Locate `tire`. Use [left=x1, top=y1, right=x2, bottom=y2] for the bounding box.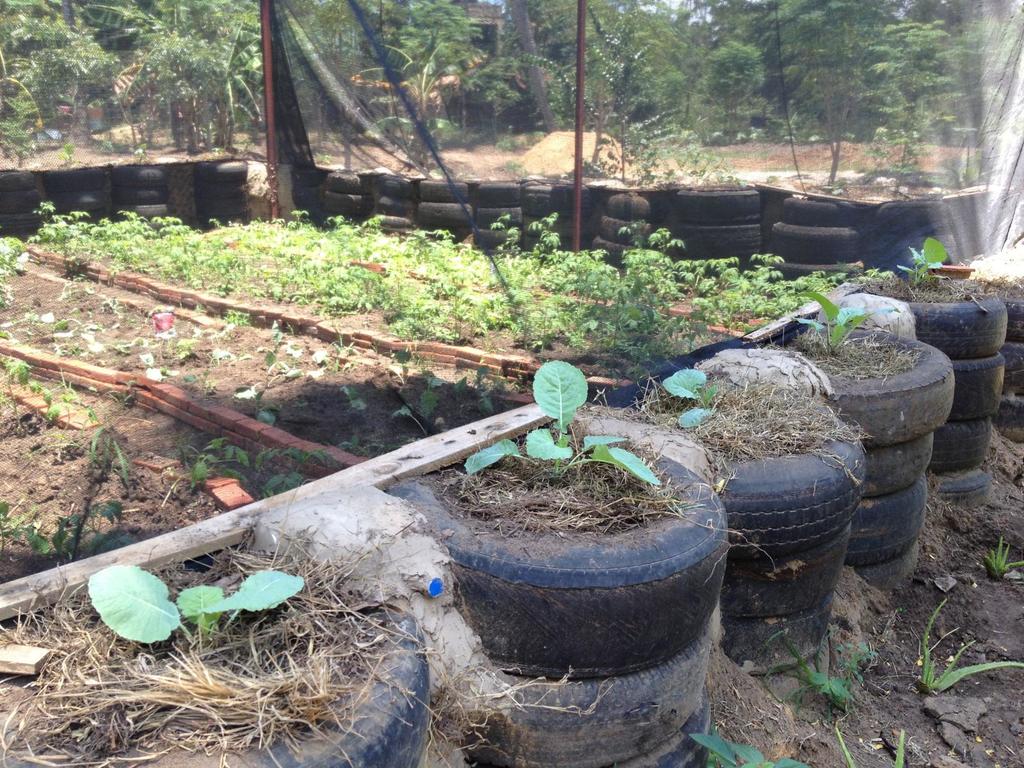
[left=314, top=209, right=357, bottom=228].
